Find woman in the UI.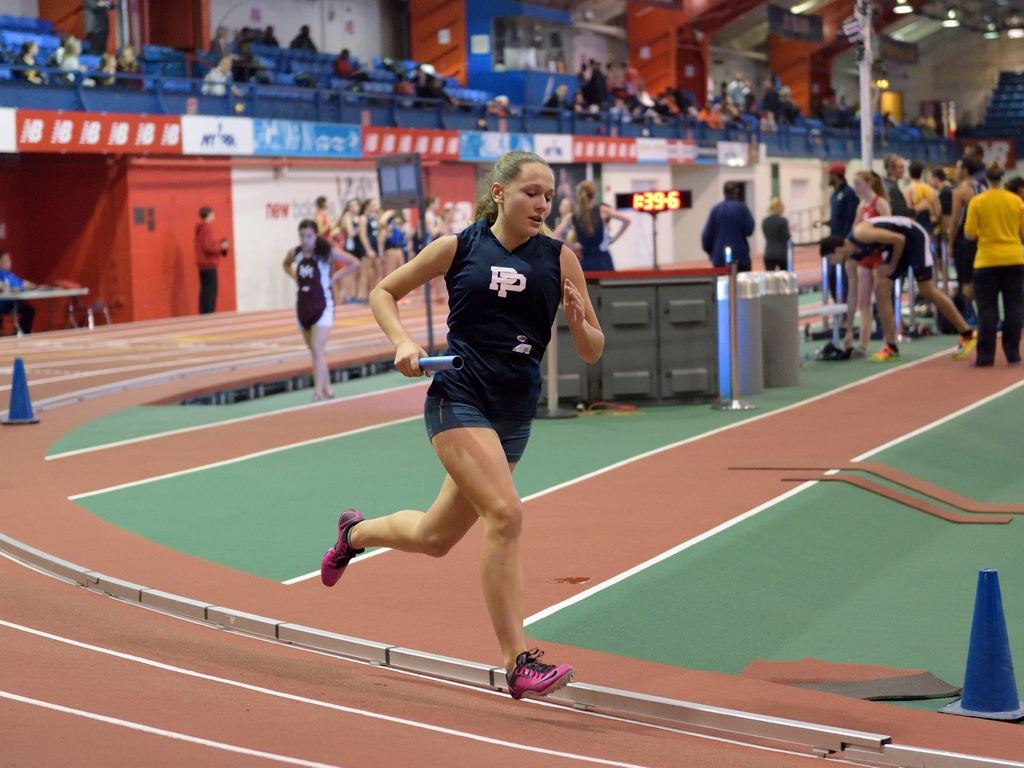
UI element at x1=348 y1=163 x2=594 y2=689.
